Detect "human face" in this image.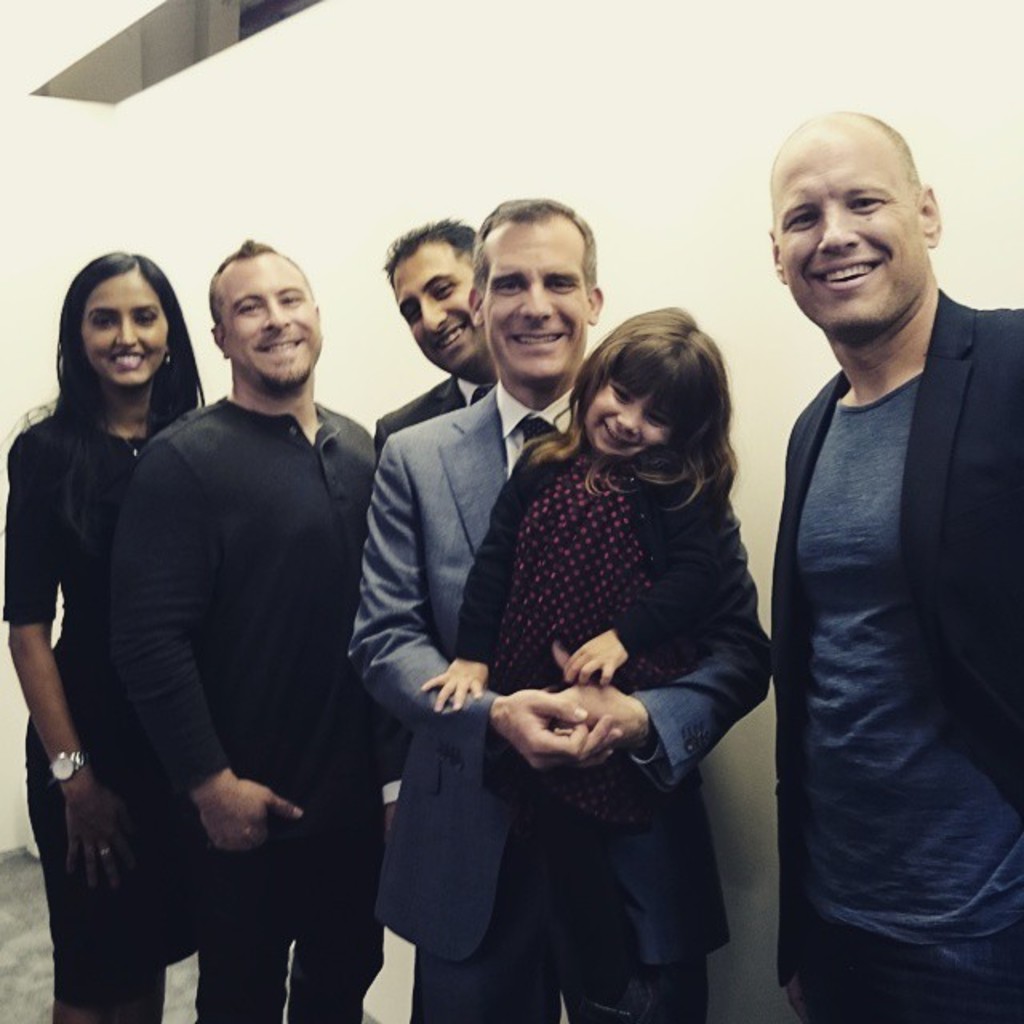
Detection: <bbox>771, 128, 928, 333</bbox>.
